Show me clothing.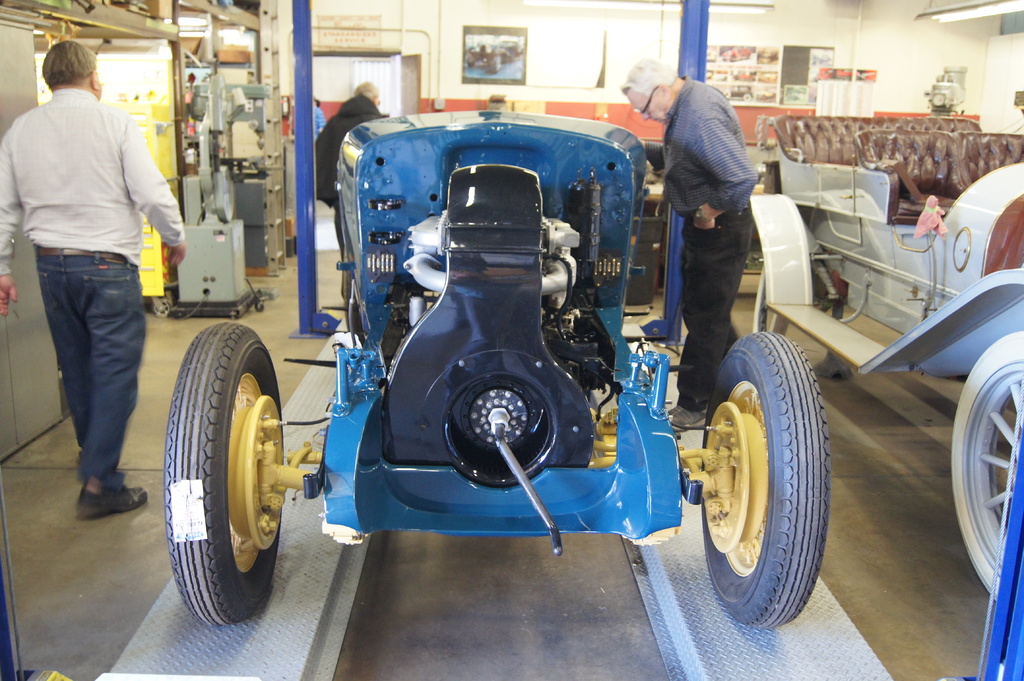
clothing is here: bbox=(645, 74, 760, 408).
